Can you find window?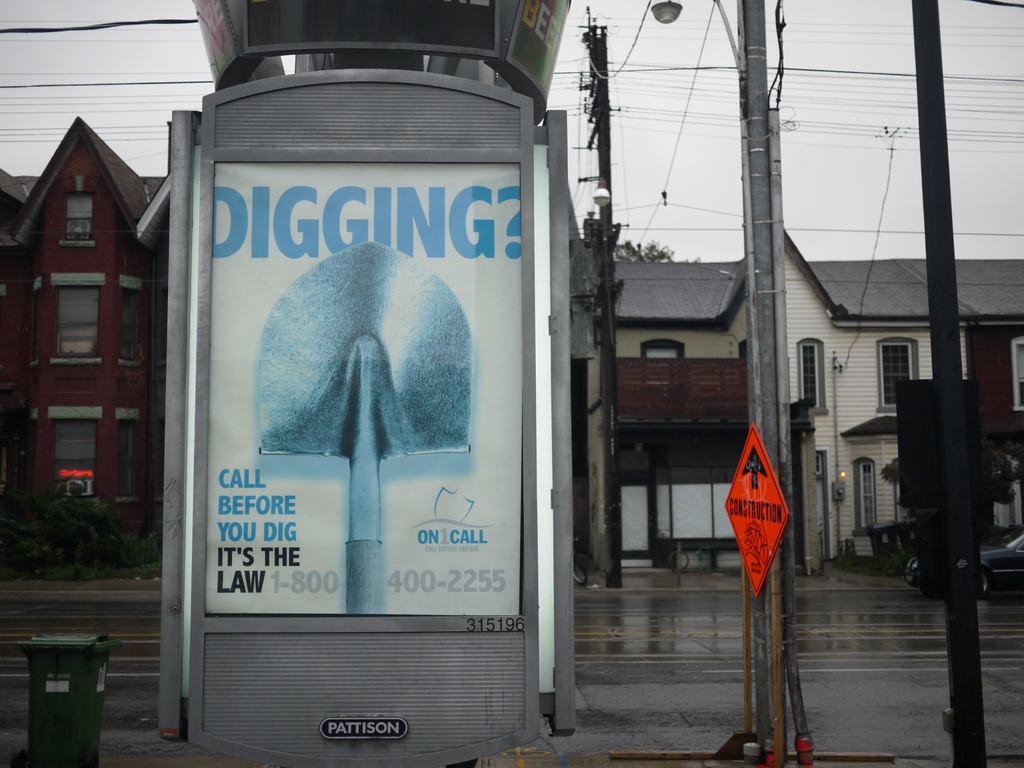
Yes, bounding box: x1=793, y1=340, x2=825, y2=410.
